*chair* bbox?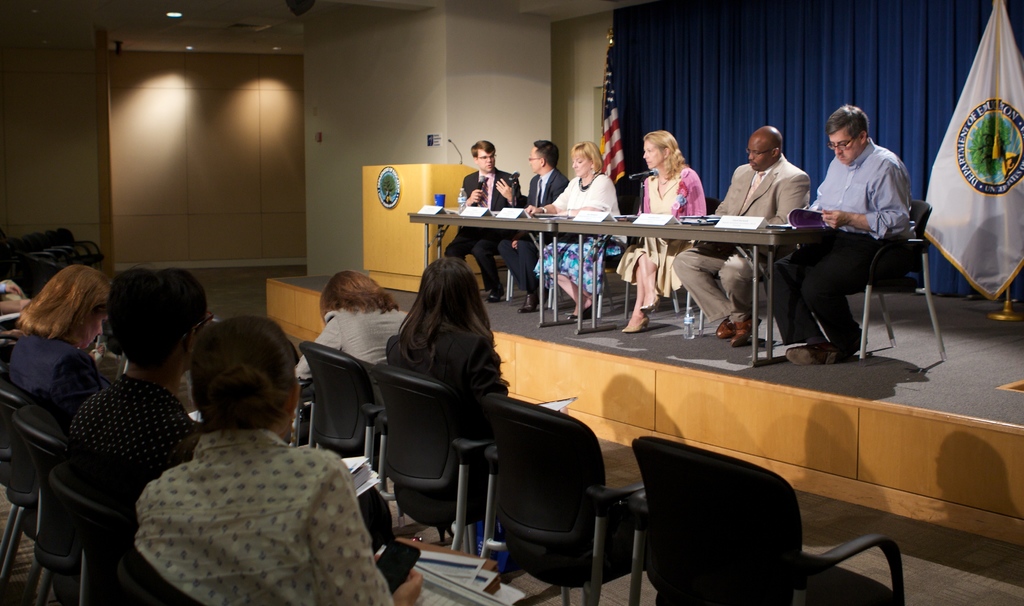
{"left": 115, "top": 543, "right": 210, "bottom": 605}
